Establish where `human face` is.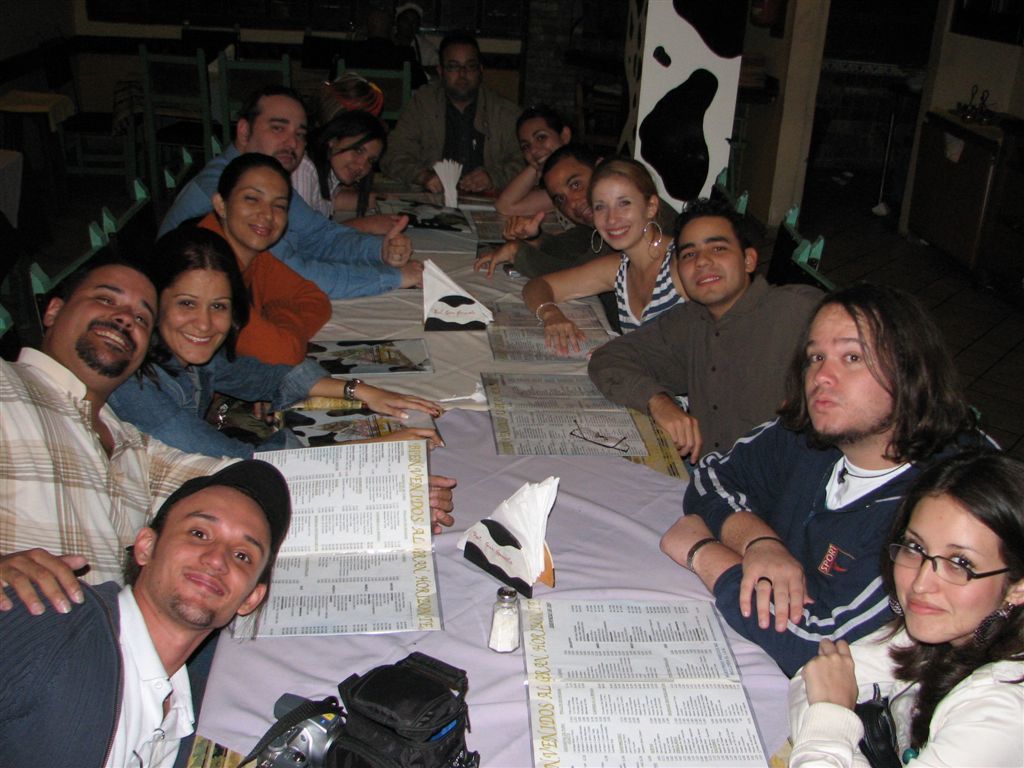
Established at [550, 159, 591, 230].
